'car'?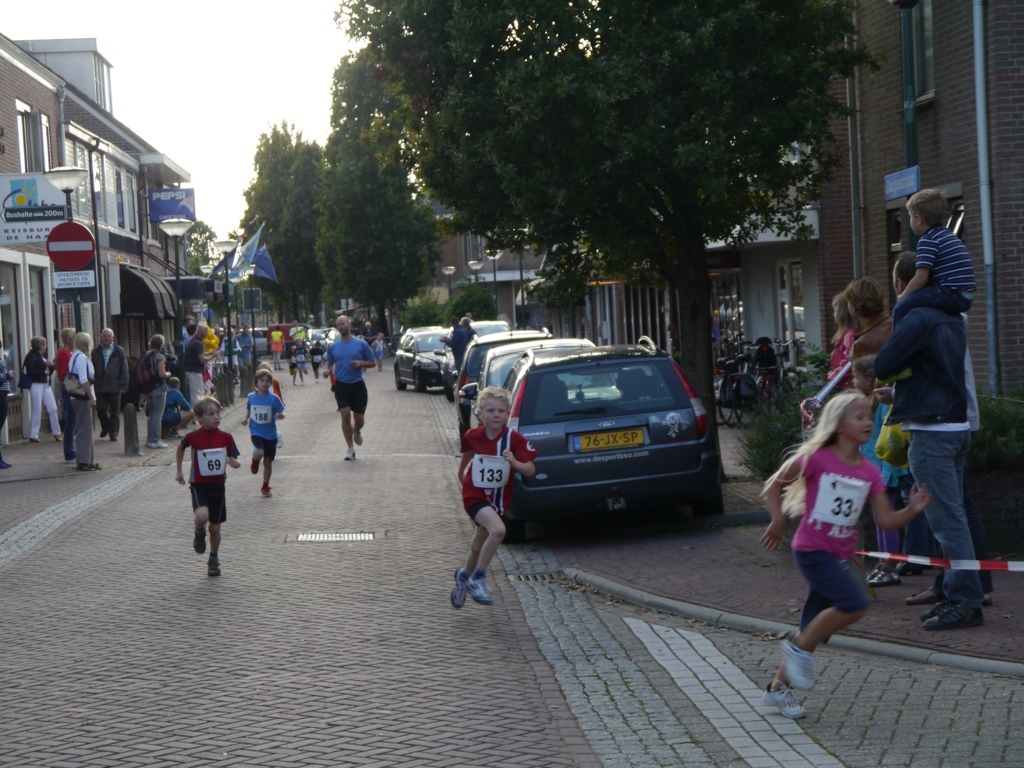
<region>450, 321, 553, 435</region>
